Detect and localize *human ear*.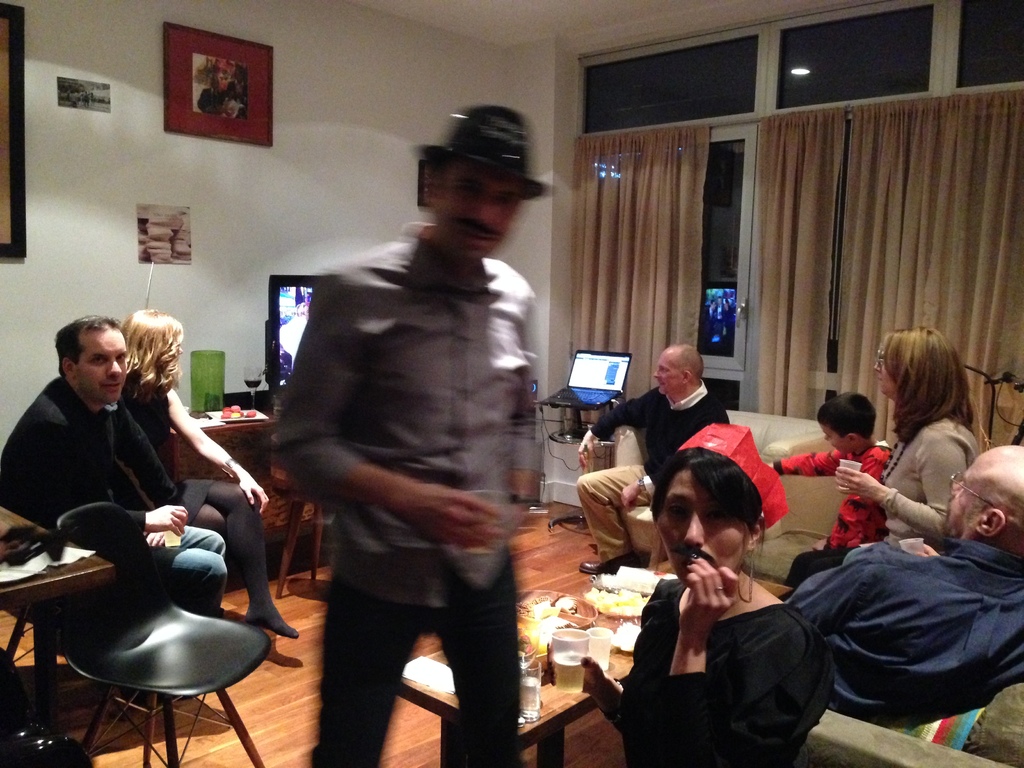
Localized at box=[972, 509, 1006, 537].
